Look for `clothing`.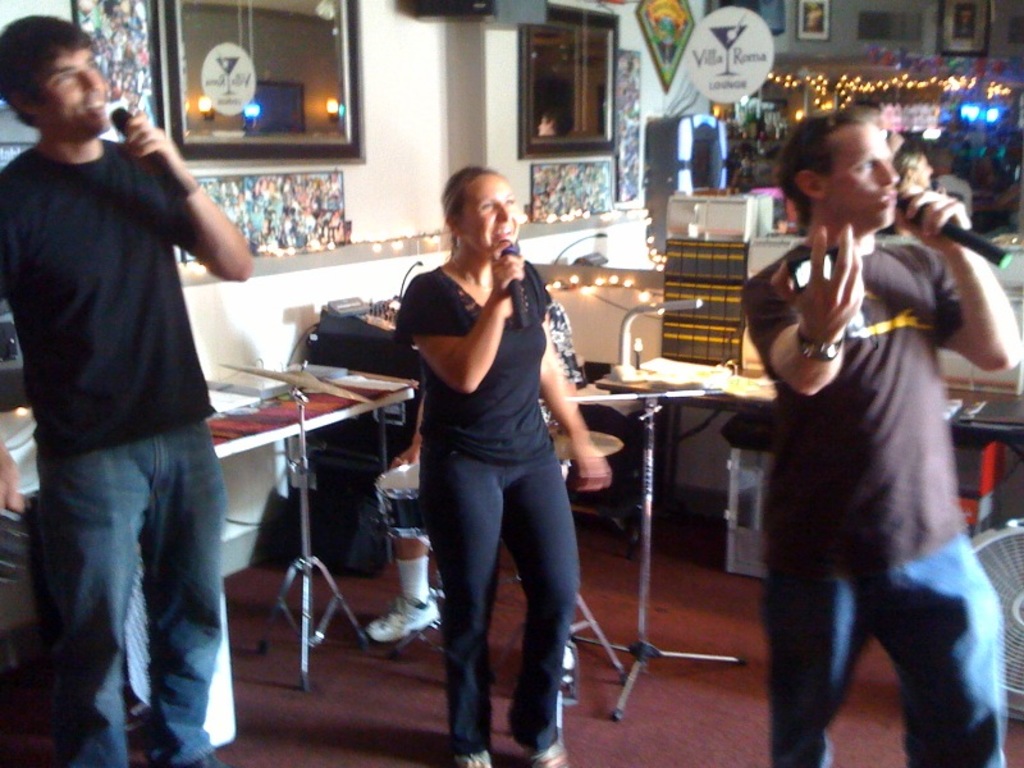
Found: <box>383,259,585,754</box>.
